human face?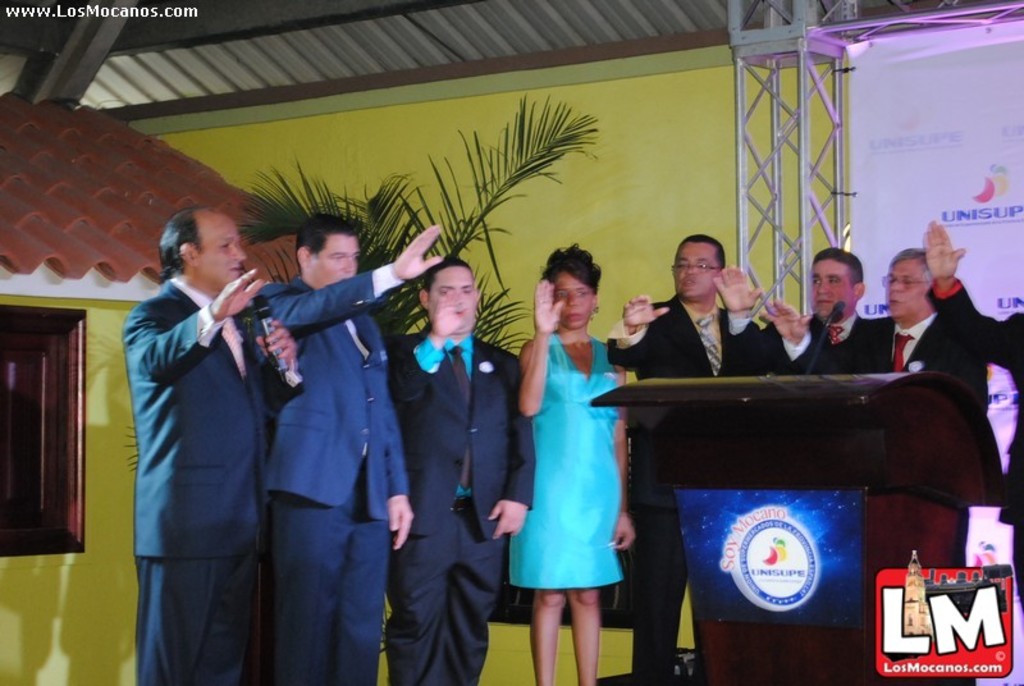
<bbox>558, 270, 595, 326</bbox>
